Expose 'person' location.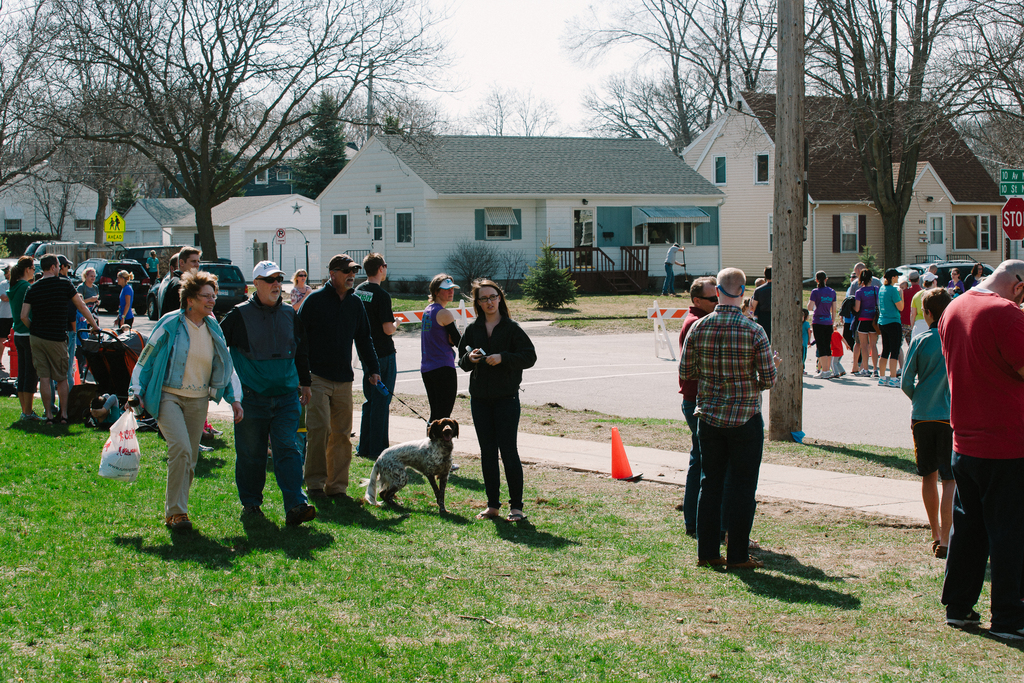
Exposed at x1=113 y1=269 x2=137 y2=340.
